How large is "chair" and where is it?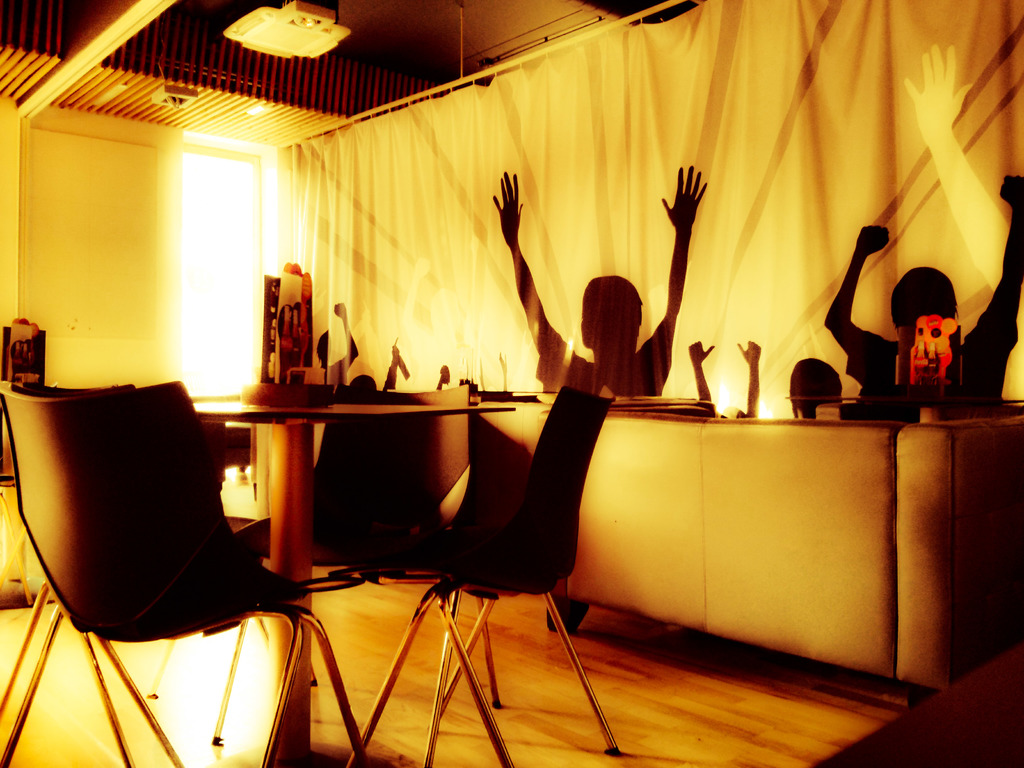
Bounding box: locate(316, 371, 493, 767).
